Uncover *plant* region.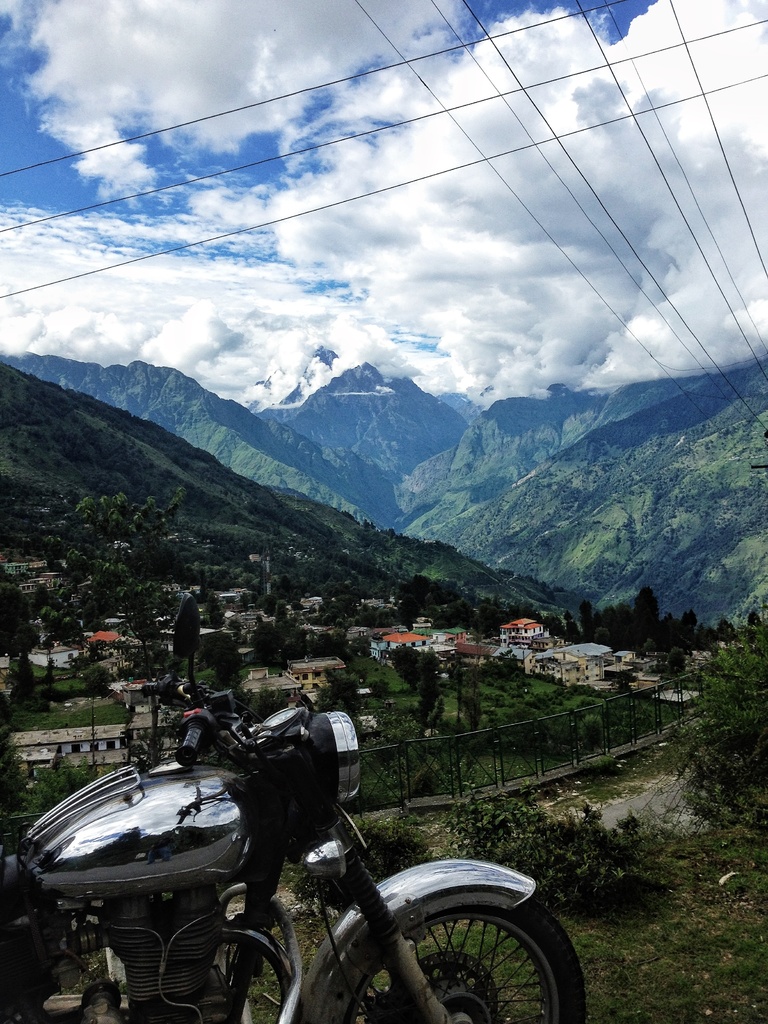
Uncovered: {"left": 583, "top": 685, "right": 599, "bottom": 697}.
